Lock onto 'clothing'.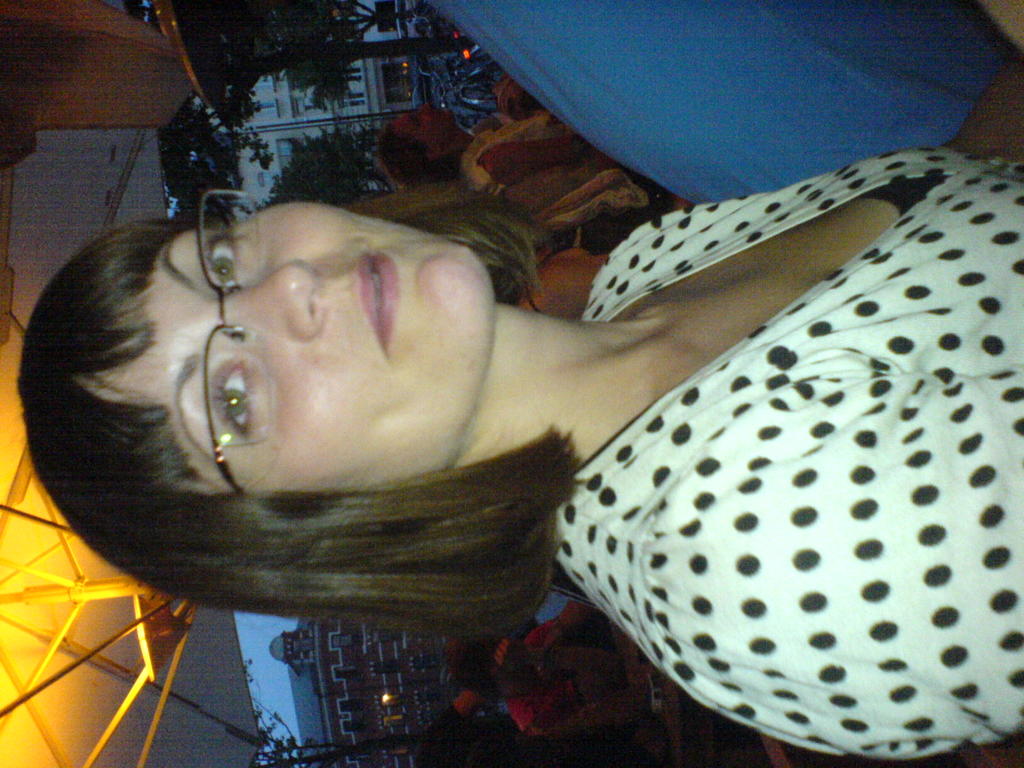
Locked: [x1=493, y1=153, x2=1023, y2=749].
